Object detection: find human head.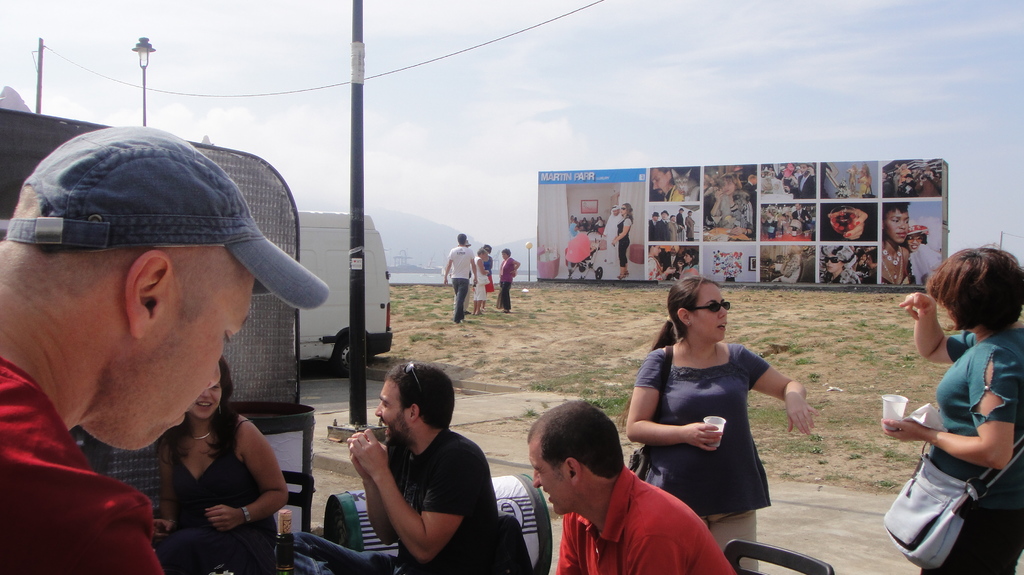
pyautogui.locateOnScreen(649, 244, 660, 255).
